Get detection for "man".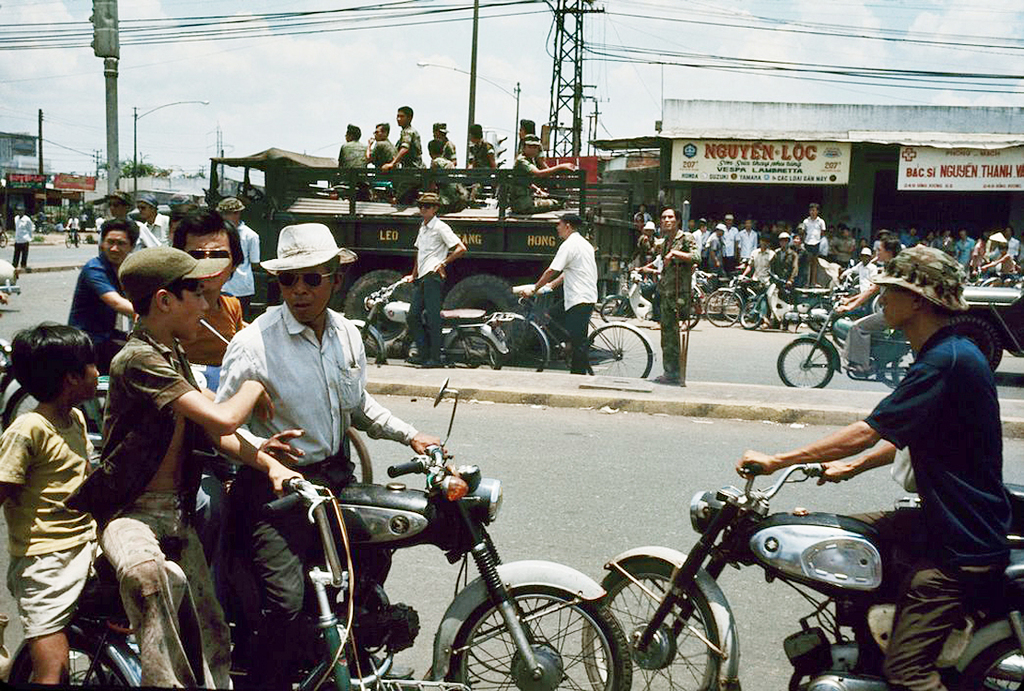
Detection: detection(516, 113, 536, 143).
